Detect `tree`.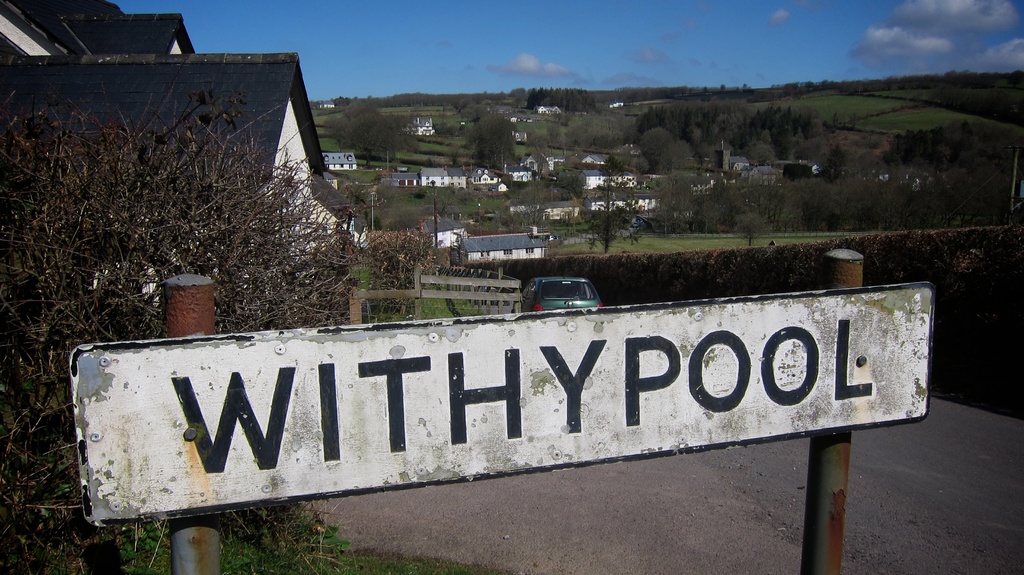
Detected at <box>310,98,322,108</box>.
